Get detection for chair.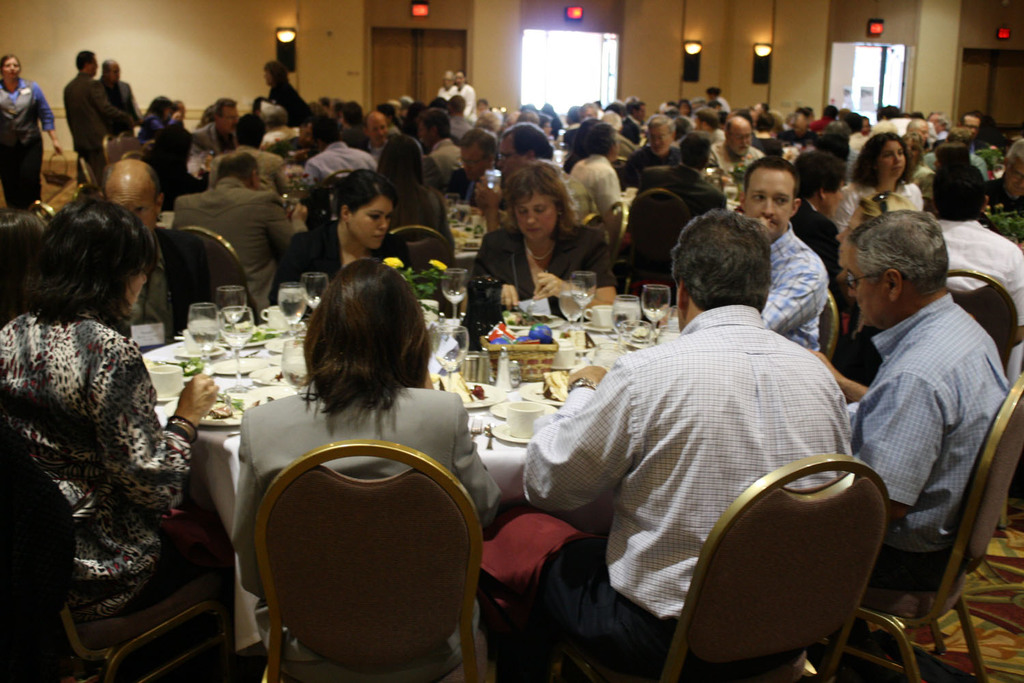
Detection: {"x1": 150, "y1": 223, "x2": 268, "y2": 335}.
